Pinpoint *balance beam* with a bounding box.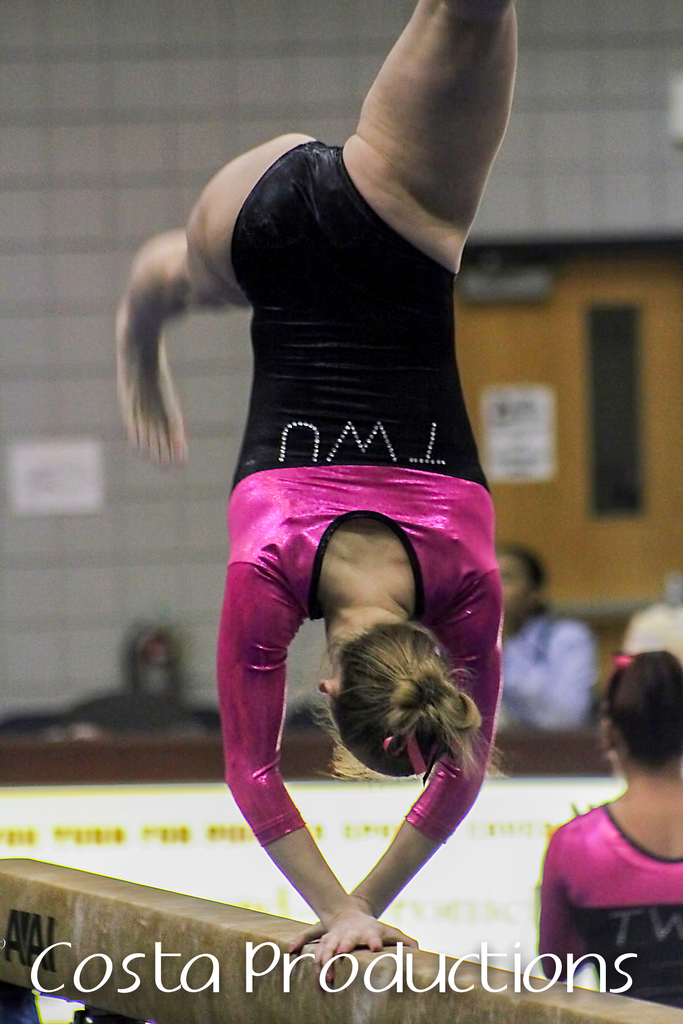
[0,853,682,1023].
